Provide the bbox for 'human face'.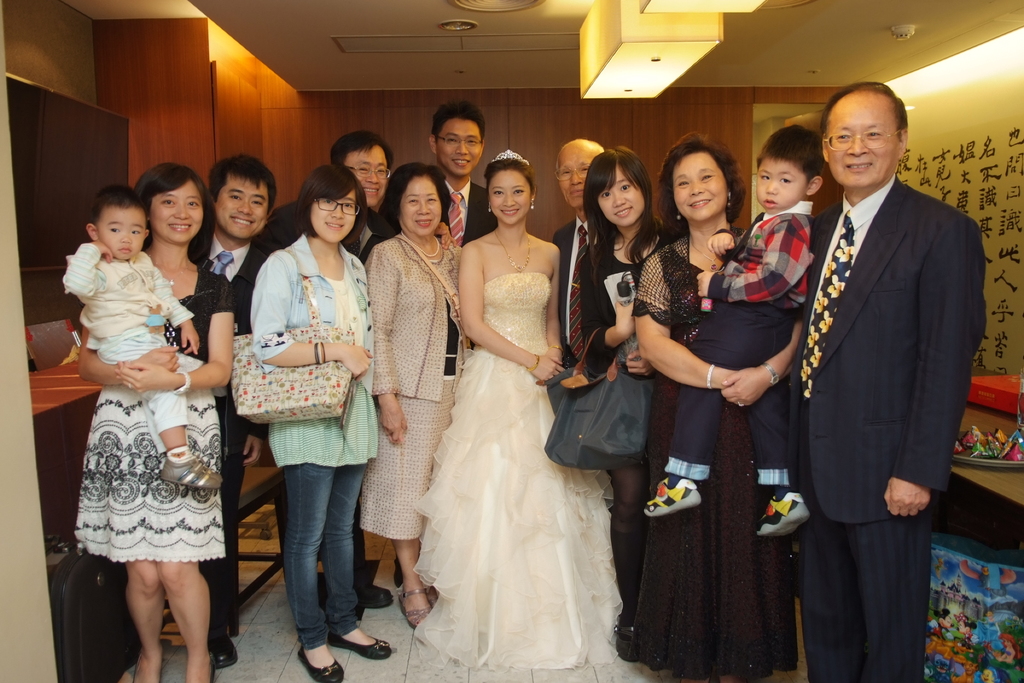
(left=401, top=177, right=443, bottom=235).
